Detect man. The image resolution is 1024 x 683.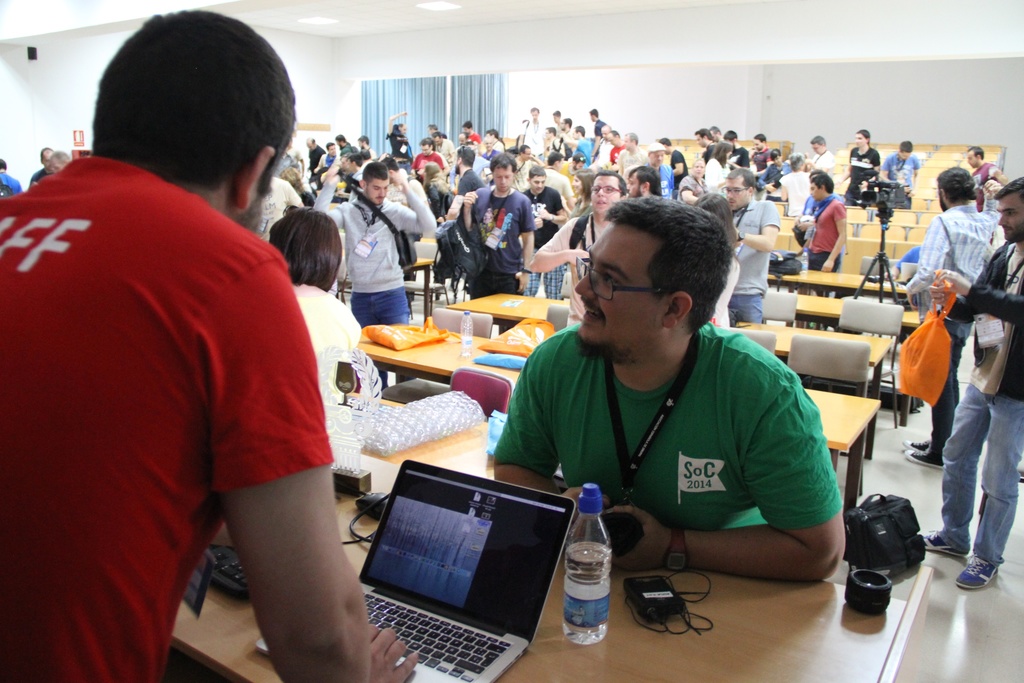
{"x1": 540, "y1": 152, "x2": 577, "y2": 215}.
